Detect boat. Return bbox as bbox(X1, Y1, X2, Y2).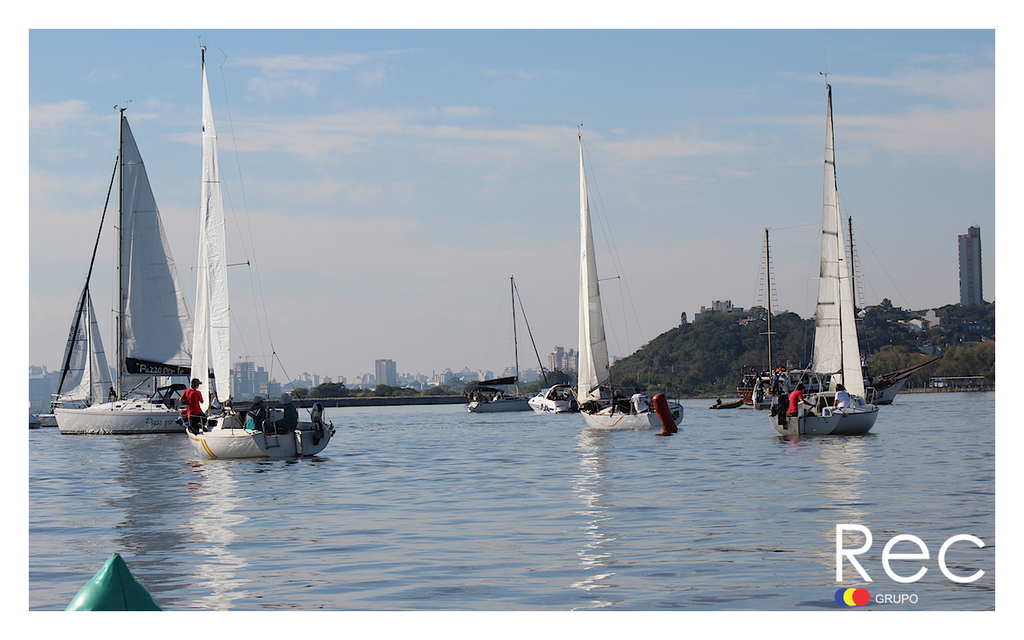
bbox(704, 393, 752, 418).
